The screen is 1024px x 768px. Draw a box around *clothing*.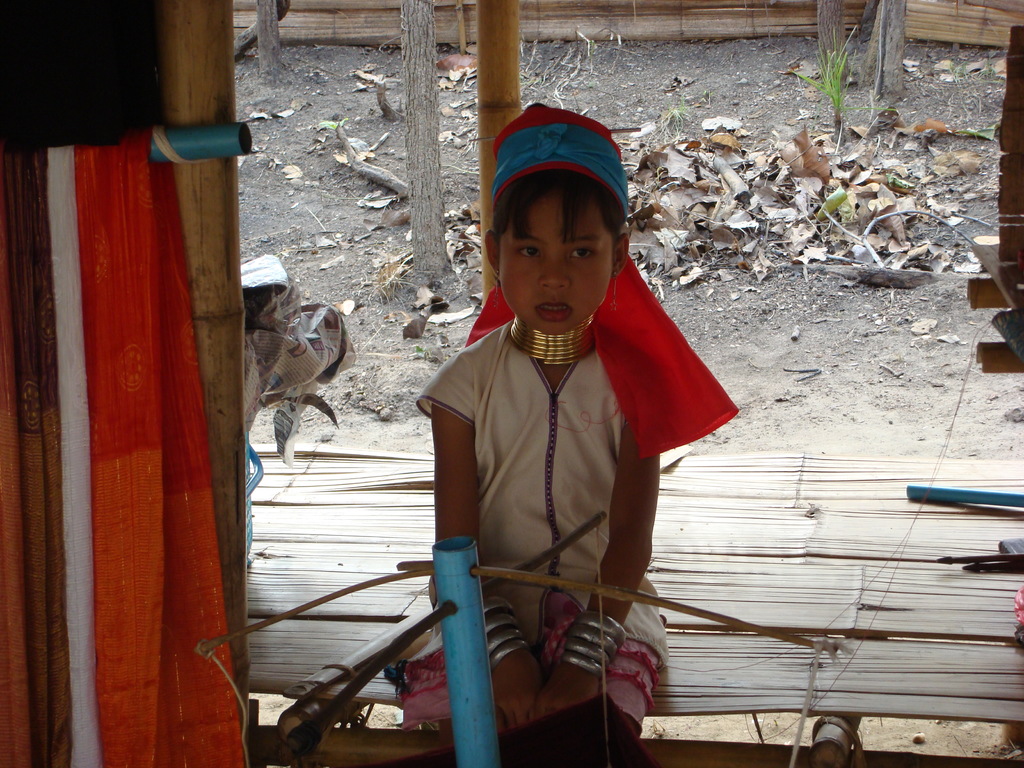
crop(410, 324, 673, 728).
